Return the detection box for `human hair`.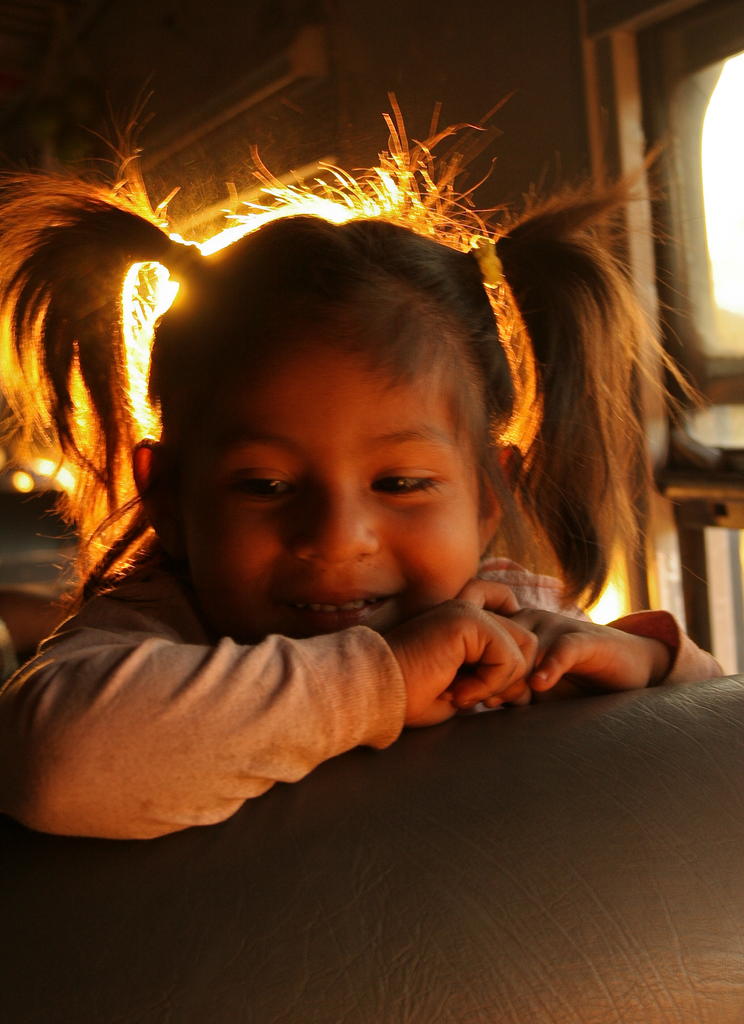
bbox=(17, 46, 707, 657).
